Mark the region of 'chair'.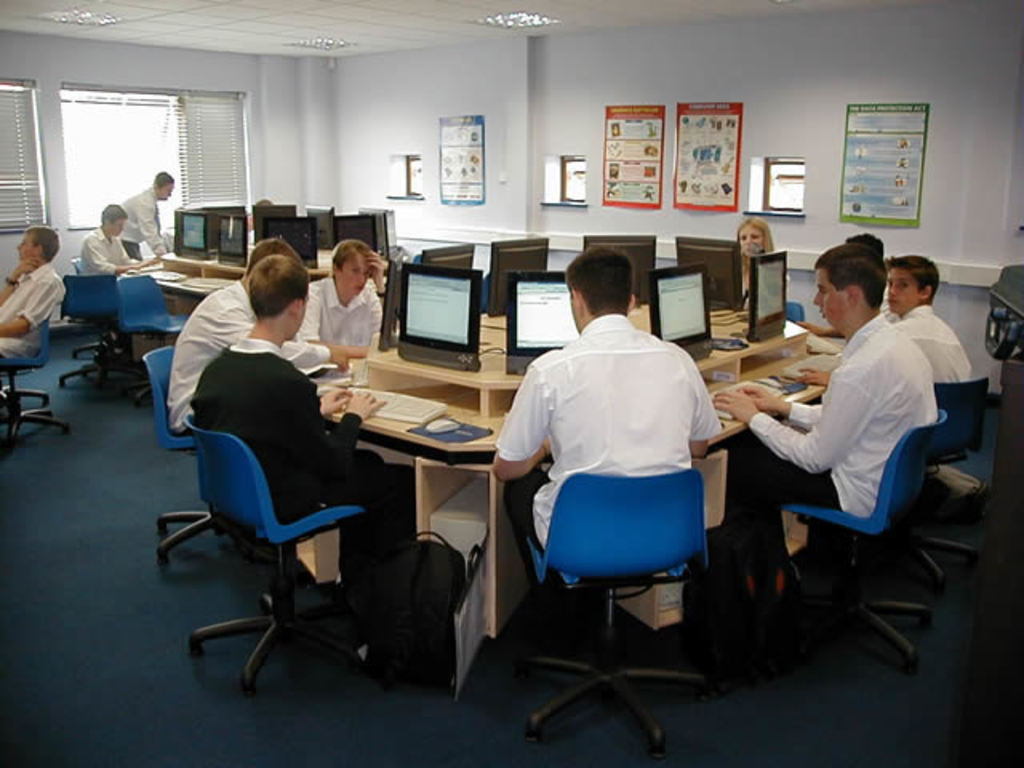
Region: <region>158, 342, 410, 714</region>.
